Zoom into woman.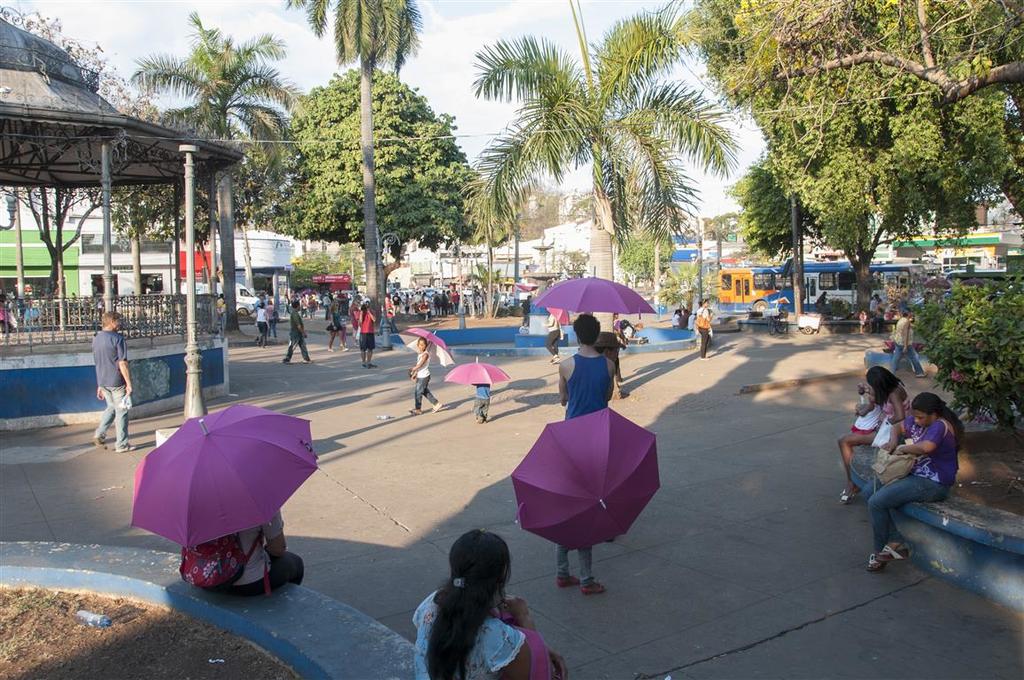
Zoom target: region(256, 302, 268, 347).
